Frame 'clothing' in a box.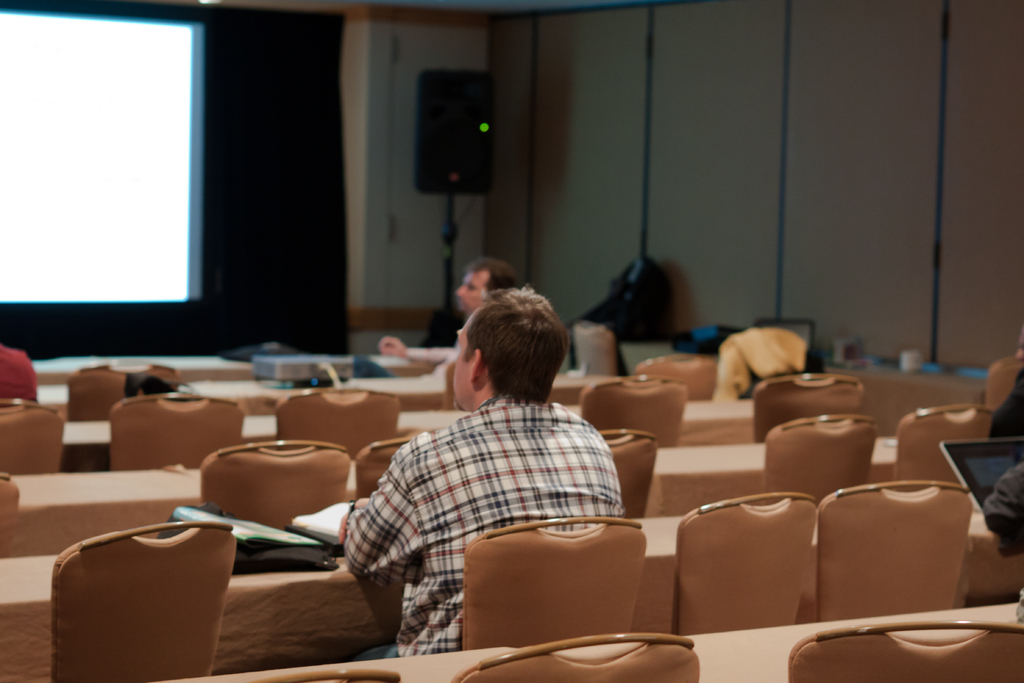
locate(982, 459, 1023, 551).
